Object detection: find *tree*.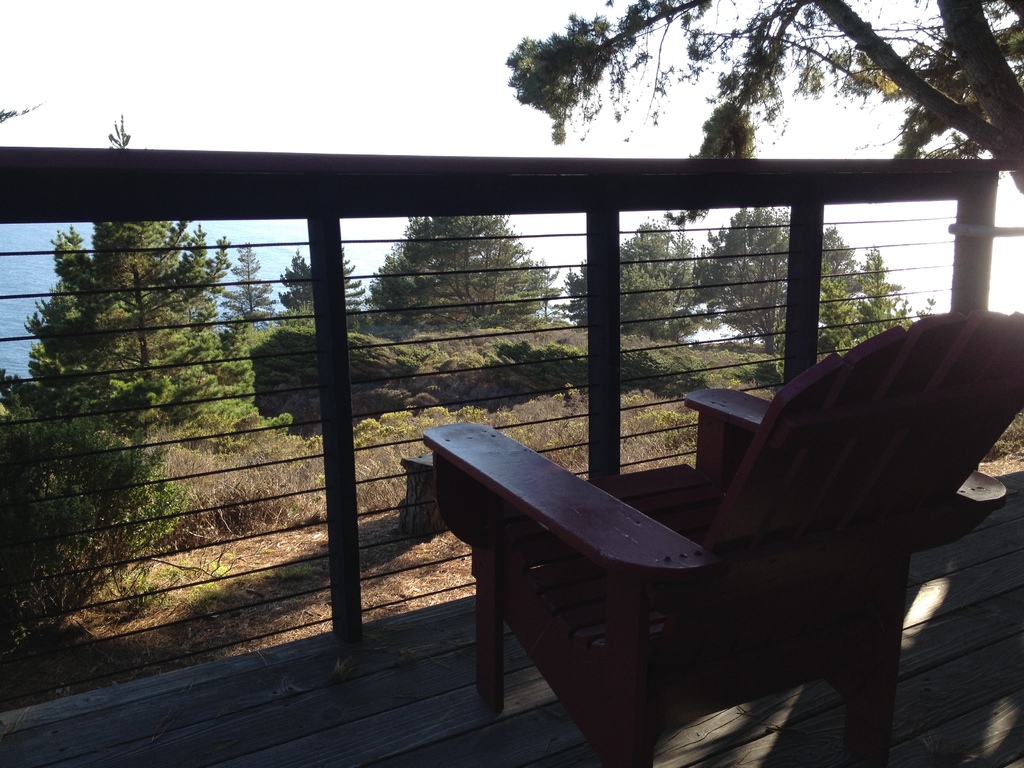
[367,204,563,326].
